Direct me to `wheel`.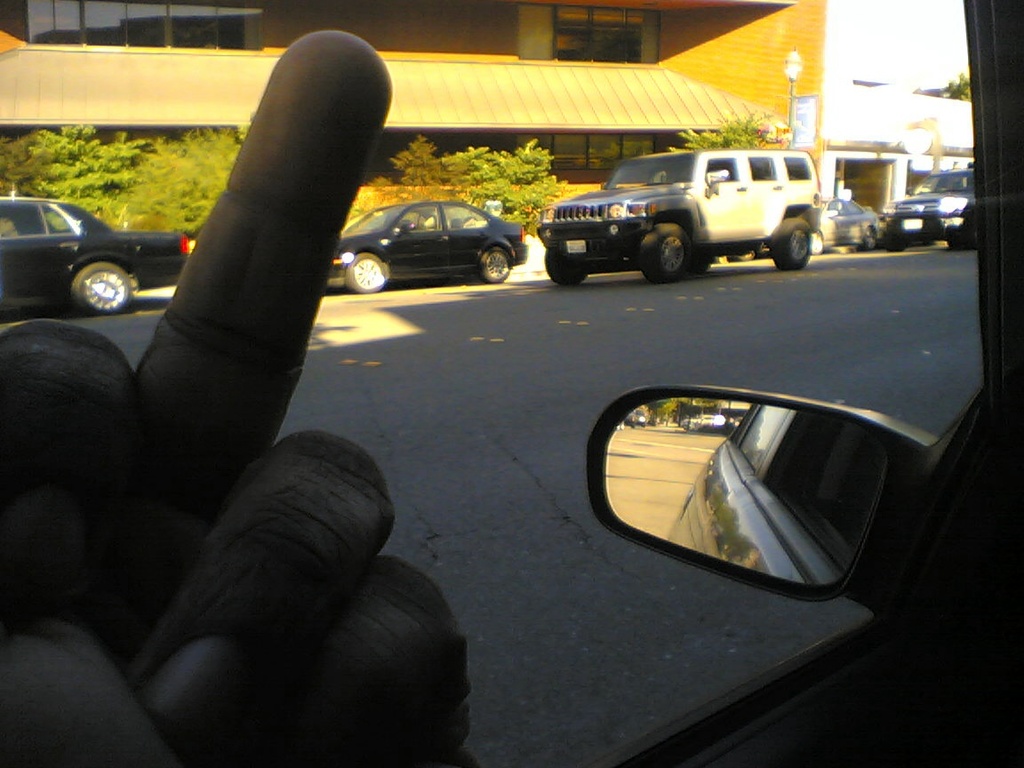
Direction: 857 228 878 252.
